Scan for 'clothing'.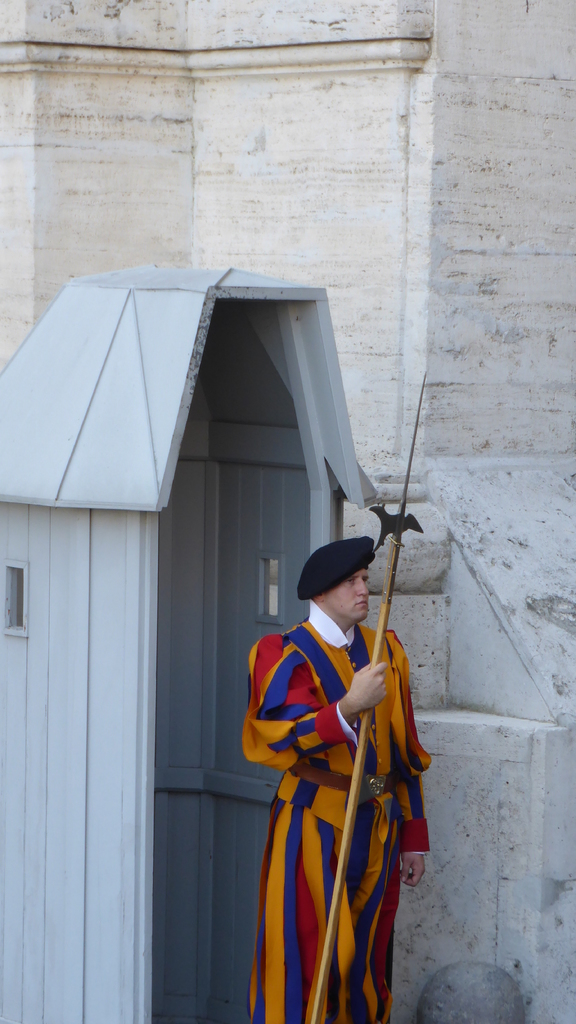
Scan result: 236,575,420,1014.
